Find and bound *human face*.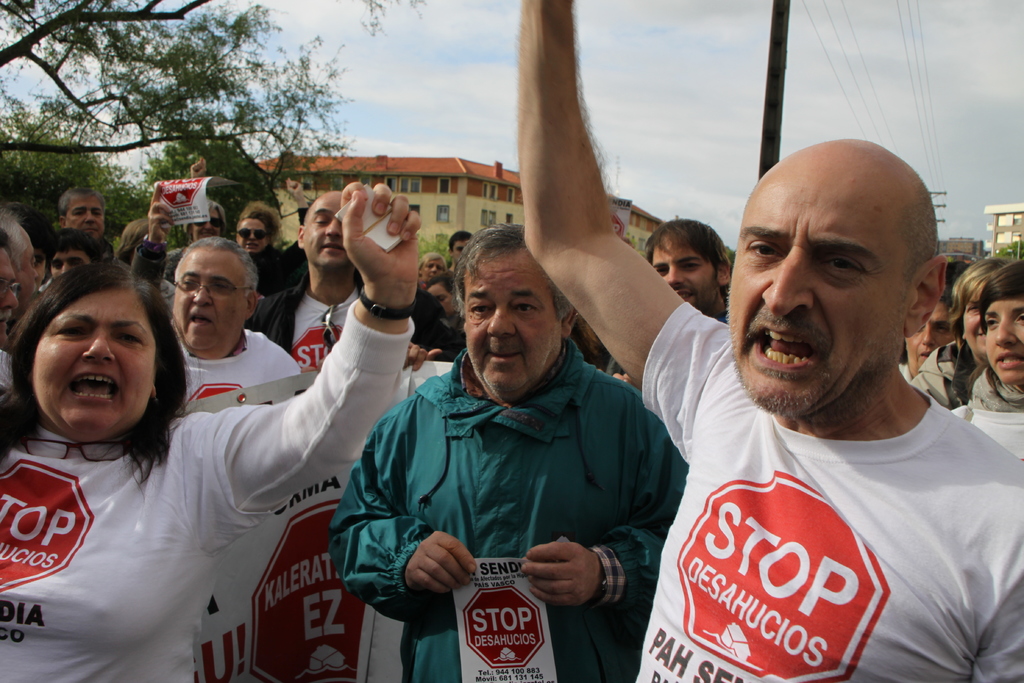
Bound: 979:294:1023:379.
